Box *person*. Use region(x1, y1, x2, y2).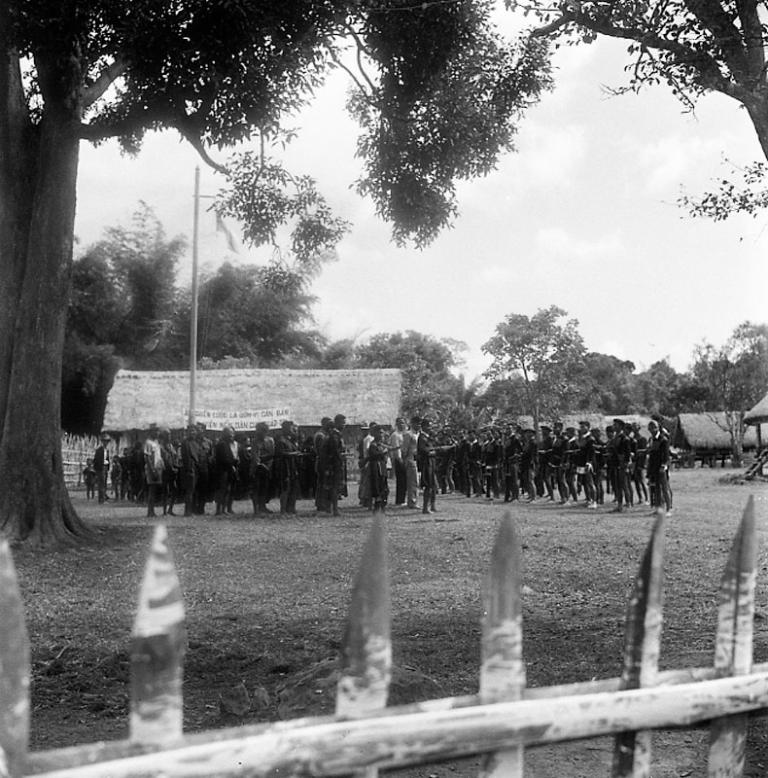
region(420, 418, 461, 512).
